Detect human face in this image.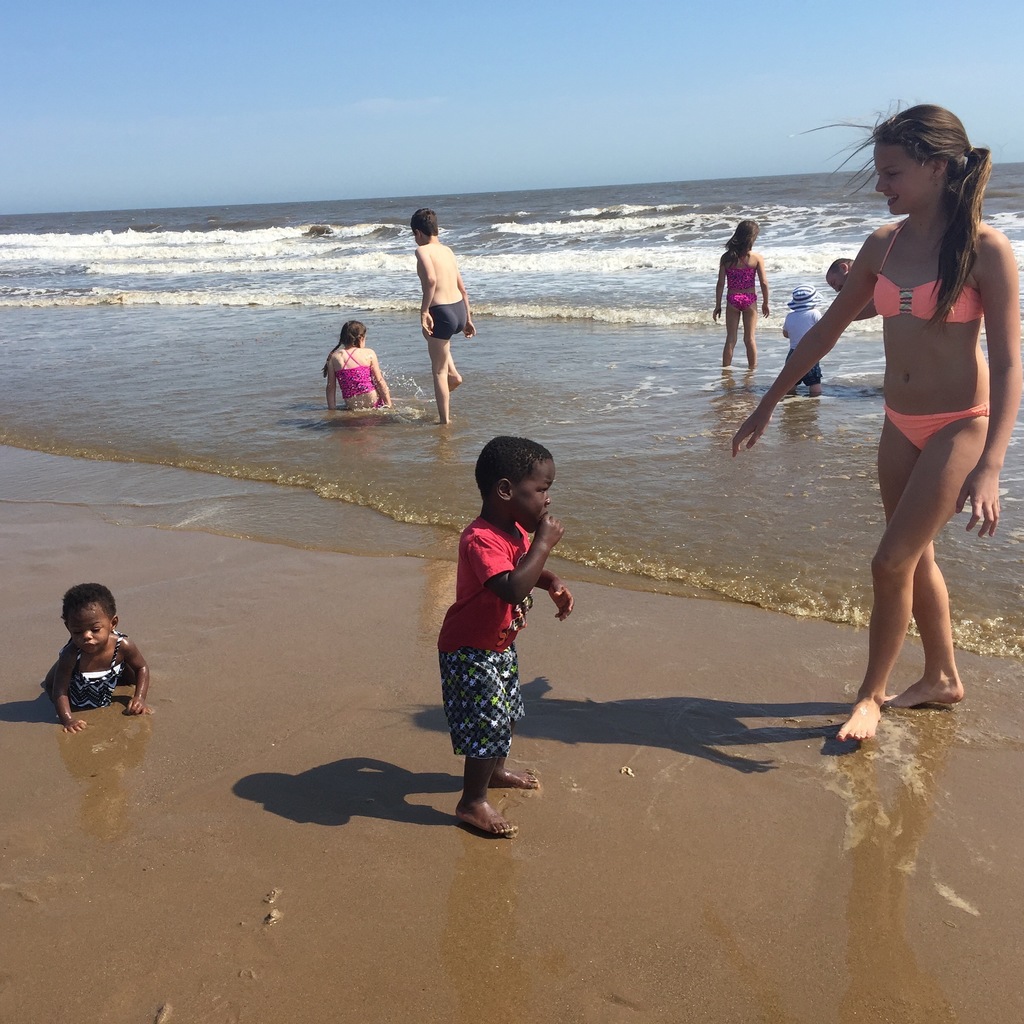
Detection: (874,141,937,214).
